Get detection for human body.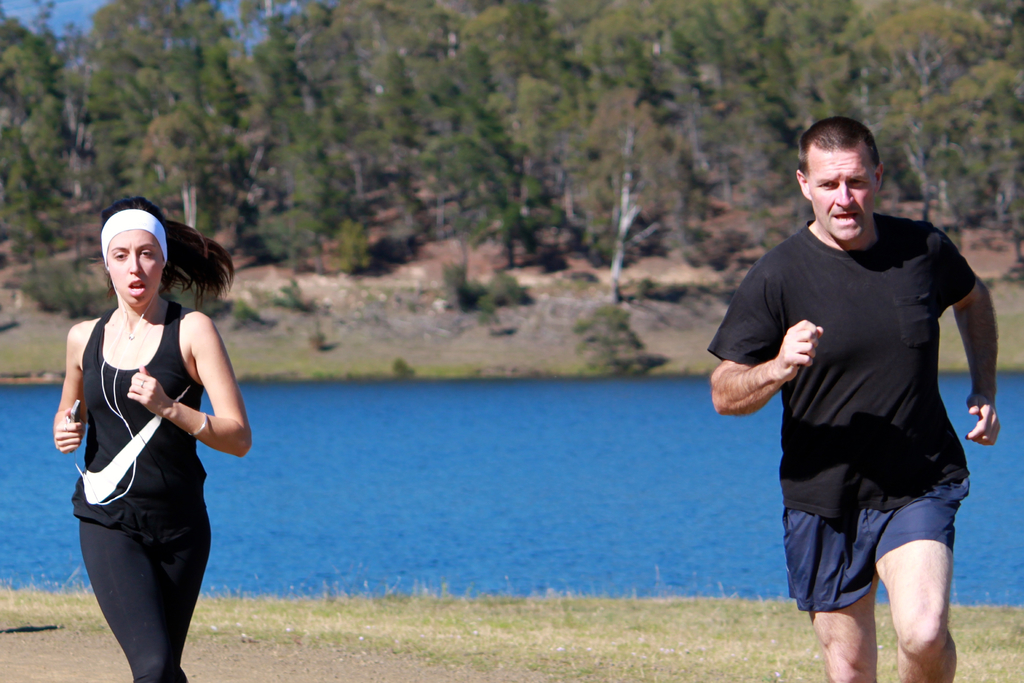
Detection: x1=706, y1=219, x2=998, y2=682.
